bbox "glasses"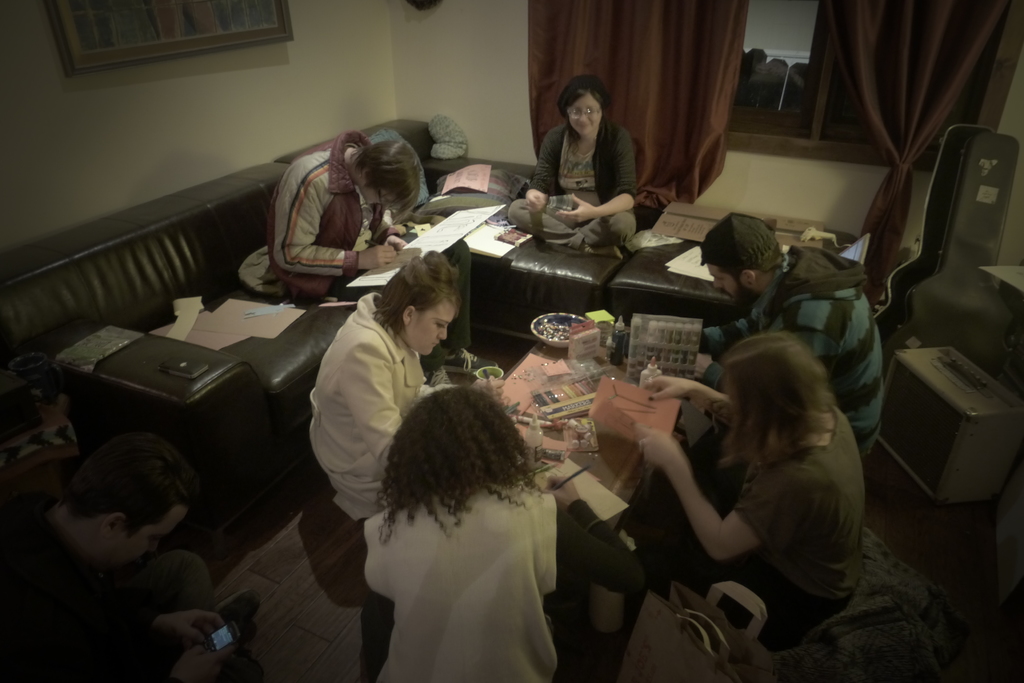
<box>567,106,602,118</box>
